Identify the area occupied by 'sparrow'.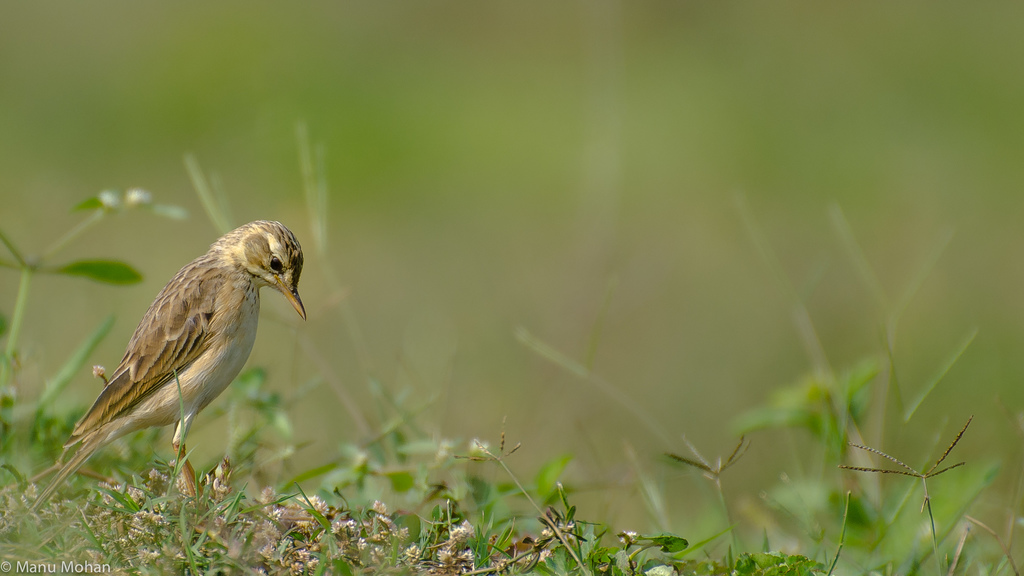
Area: BBox(27, 218, 306, 510).
